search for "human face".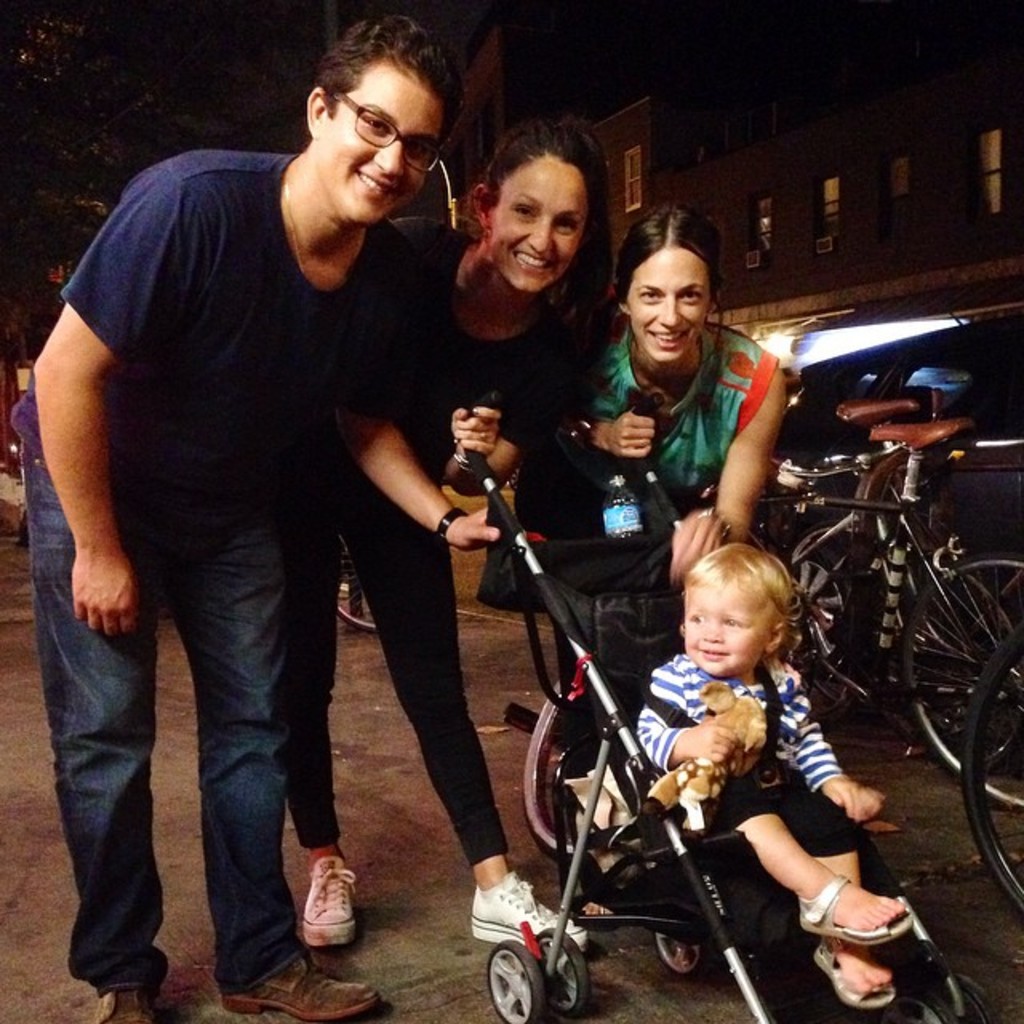
Found at (x1=680, y1=586, x2=763, y2=678).
